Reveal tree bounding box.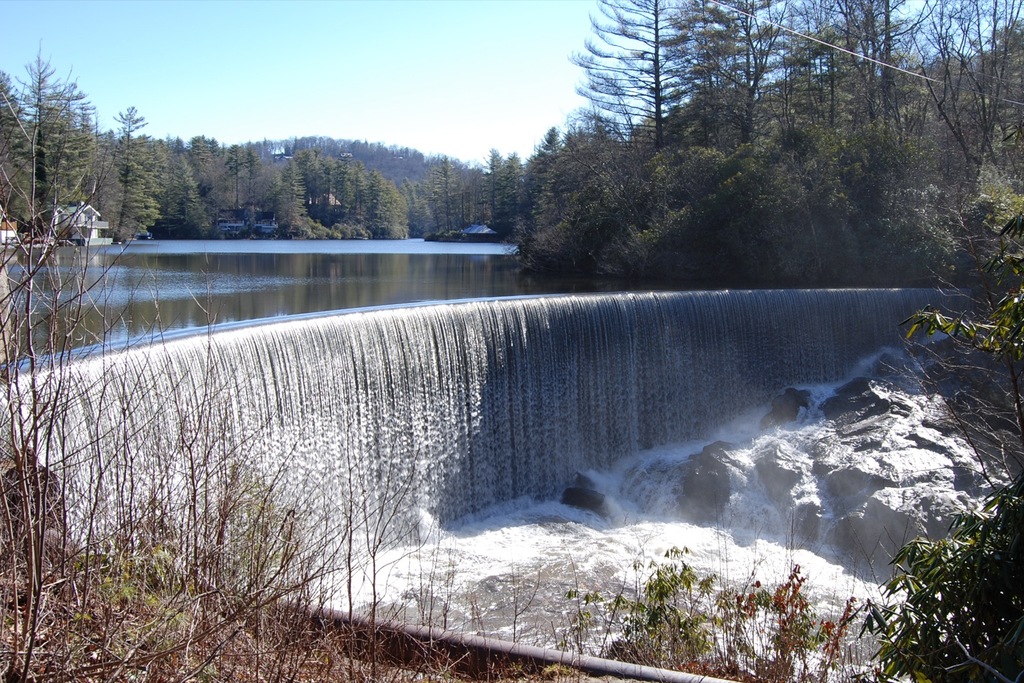
Revealed: (left=480, top=145, right=506, bottom=237).
